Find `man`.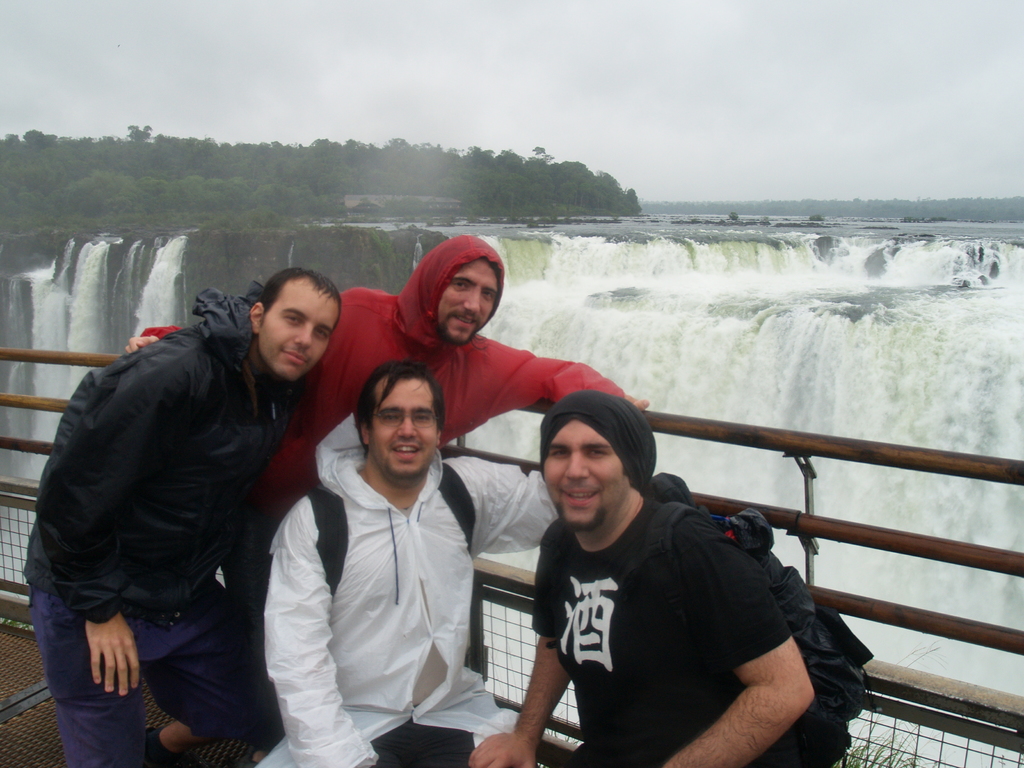
{"left": 120, "top": 232, "right": 648, "bottom": 610}.
